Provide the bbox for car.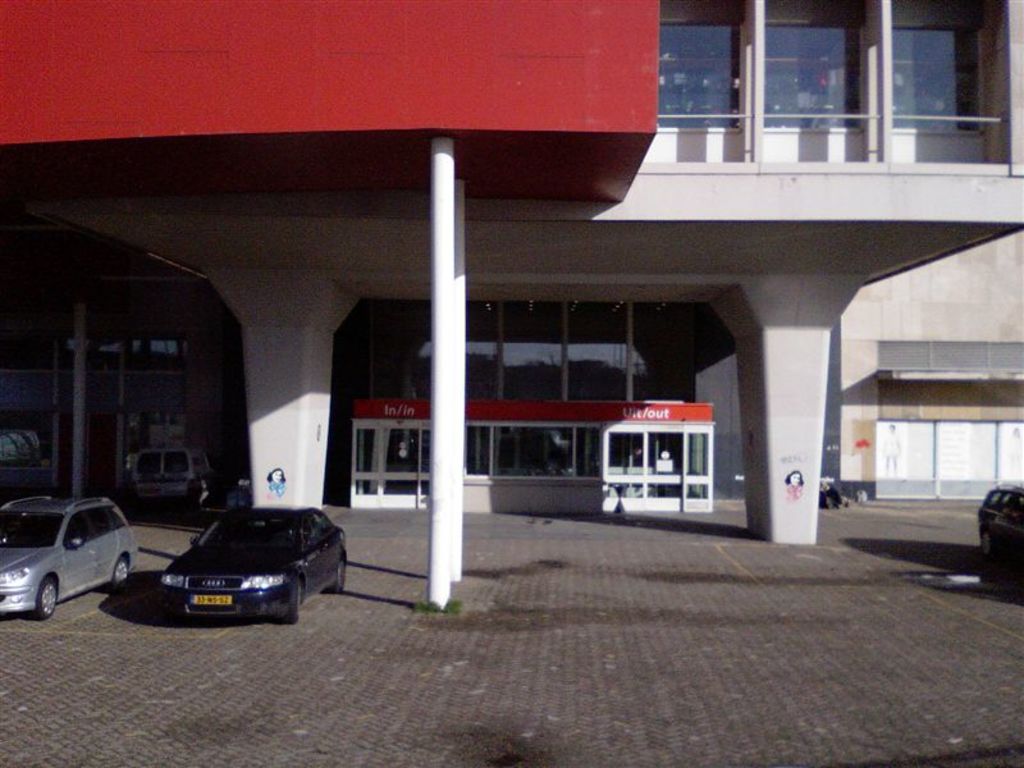
[0,493,143,620].
